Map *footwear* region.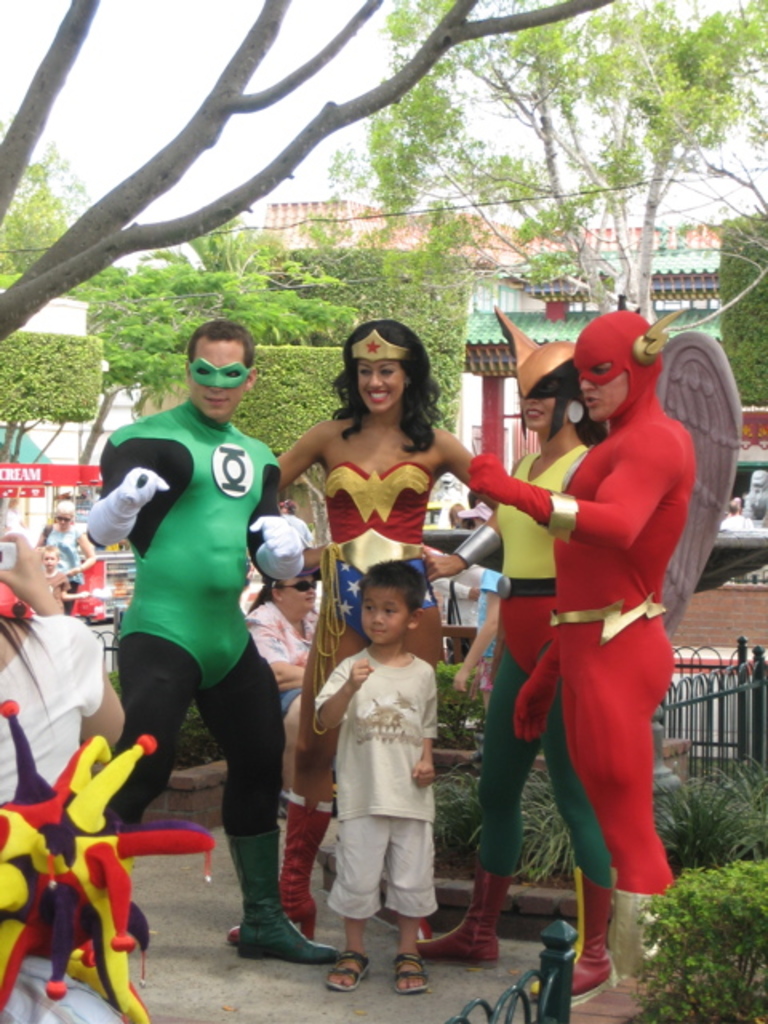
Mapped to crop(531, 864, 618, 1013).
